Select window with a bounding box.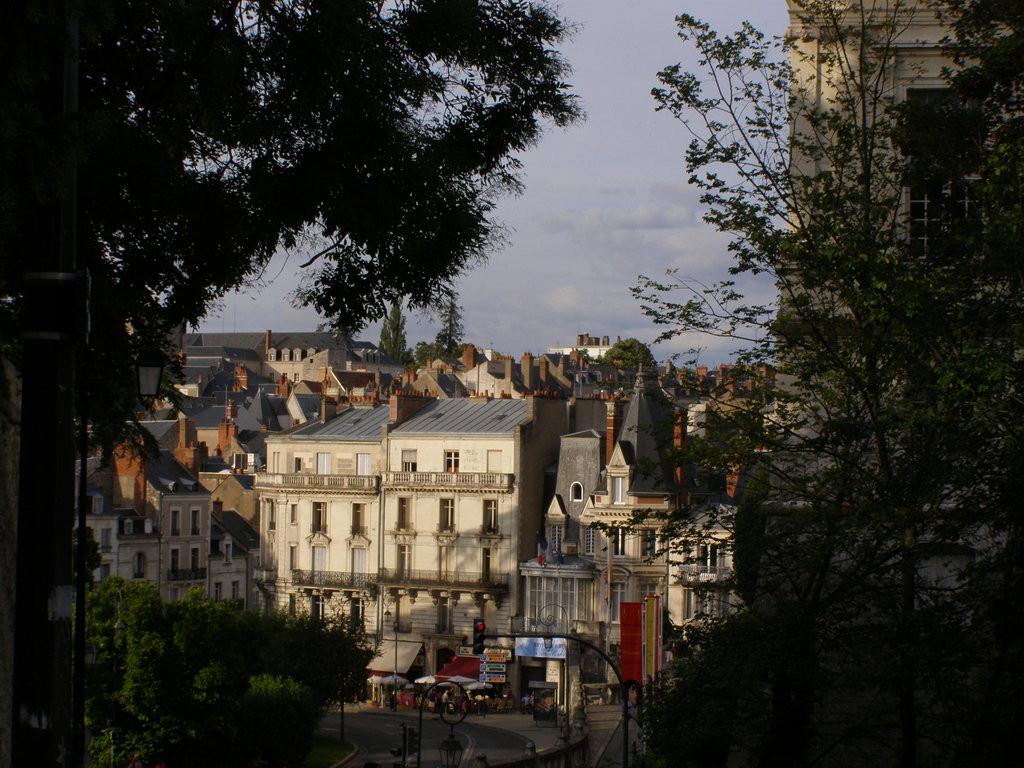
locate(172, 547, 182, 574).
